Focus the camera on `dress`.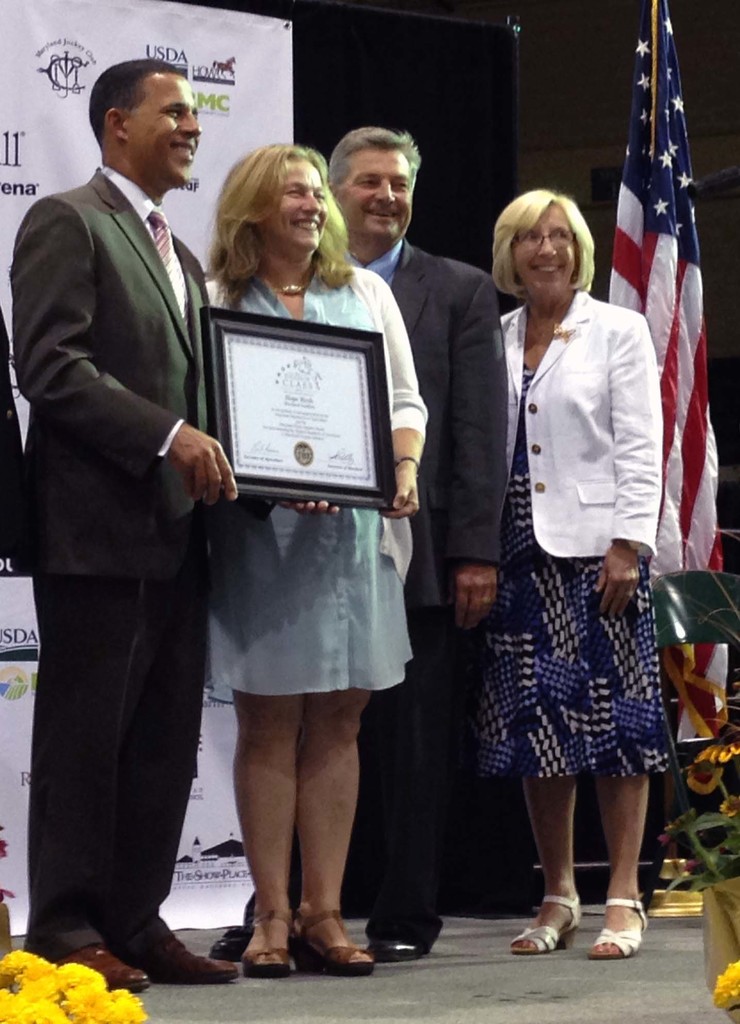
Focus region: rect(208, 273, 420, 702).
